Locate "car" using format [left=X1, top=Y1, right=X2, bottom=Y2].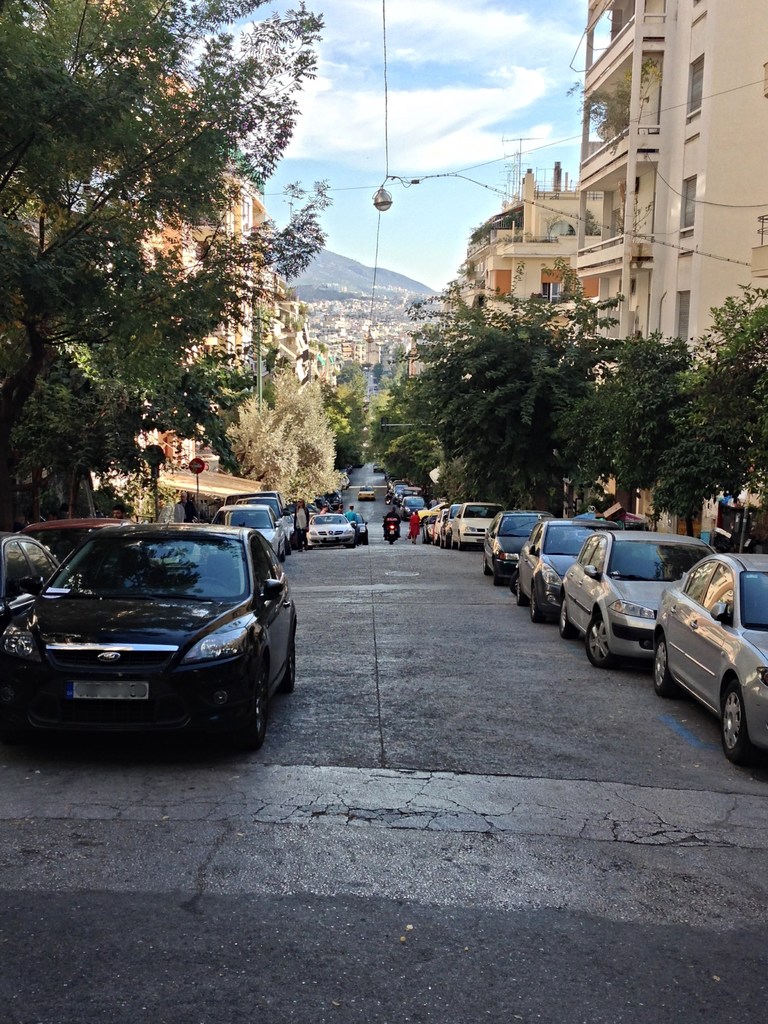
[left=306, top=516, right=353, bottom=550].
